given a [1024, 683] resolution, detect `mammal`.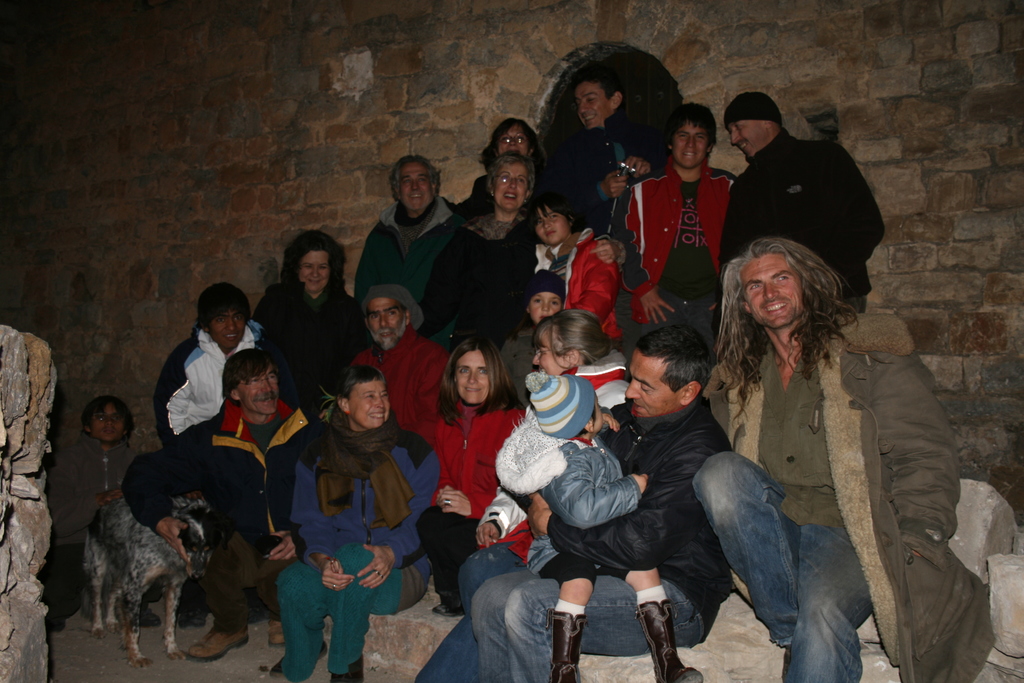
{"x1": 467, "y1": 327, "x2": 731, "y2": 682}.
